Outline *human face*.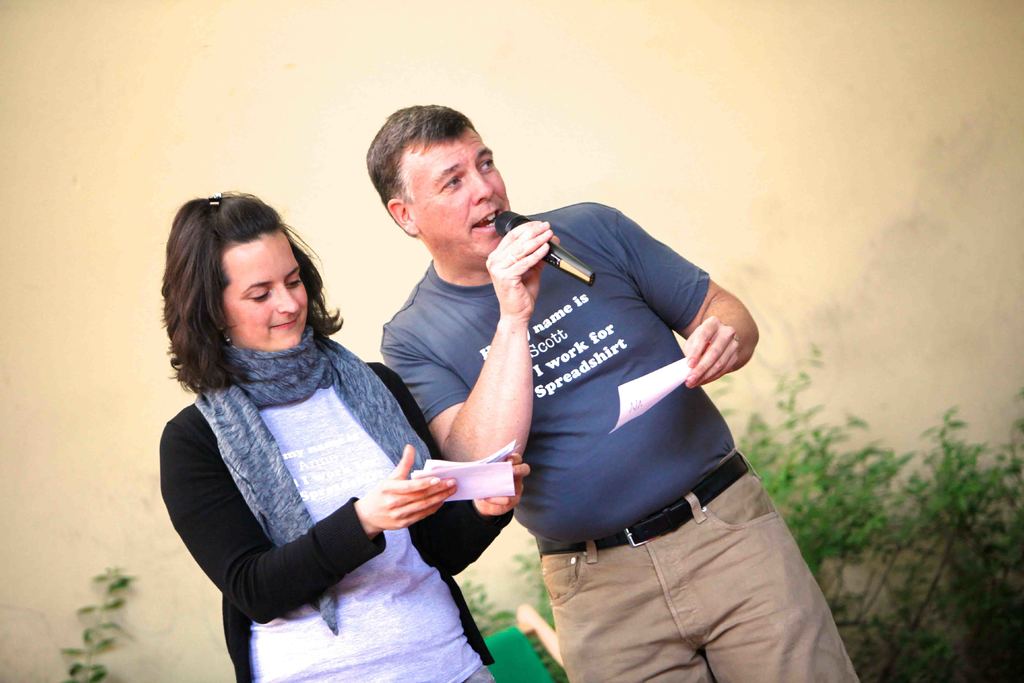
Outline: (220, 228, 312, 353).
